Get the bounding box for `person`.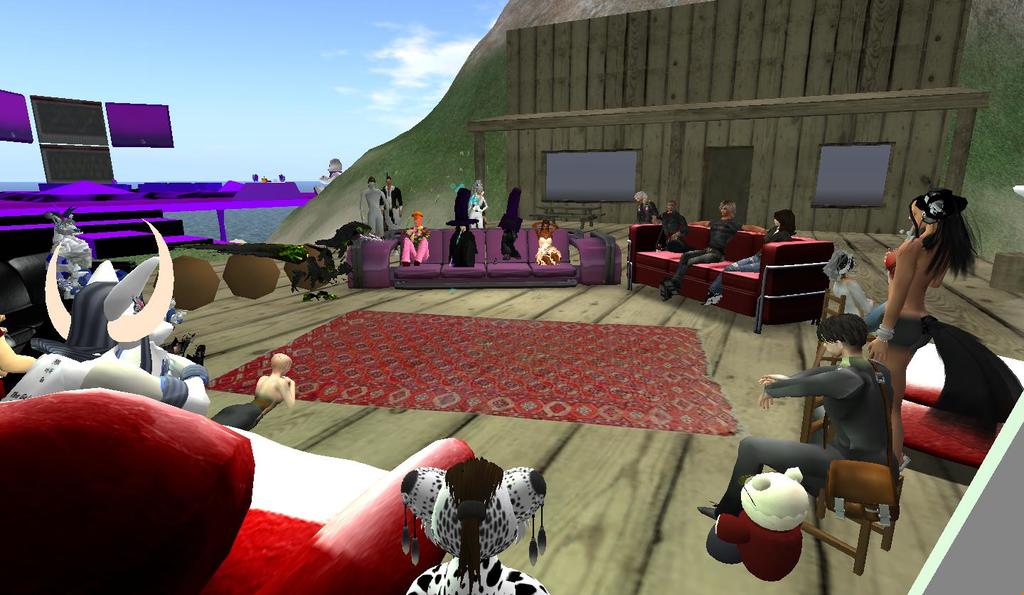
381, 171, 405, 237.
